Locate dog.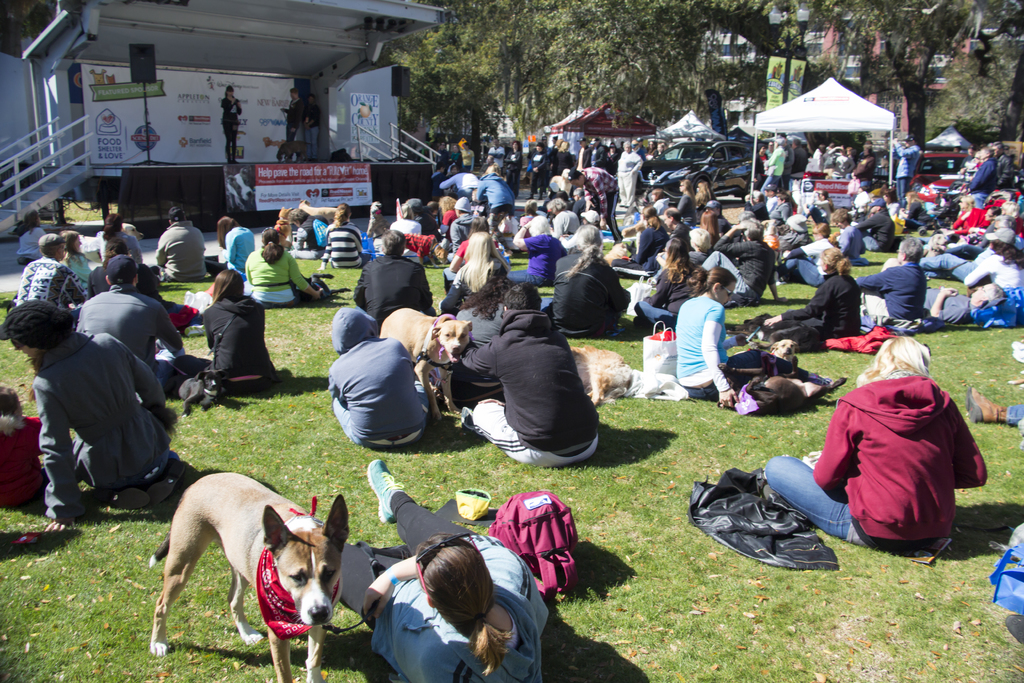
Bounding box: detection(75, 223, 147, 262).
